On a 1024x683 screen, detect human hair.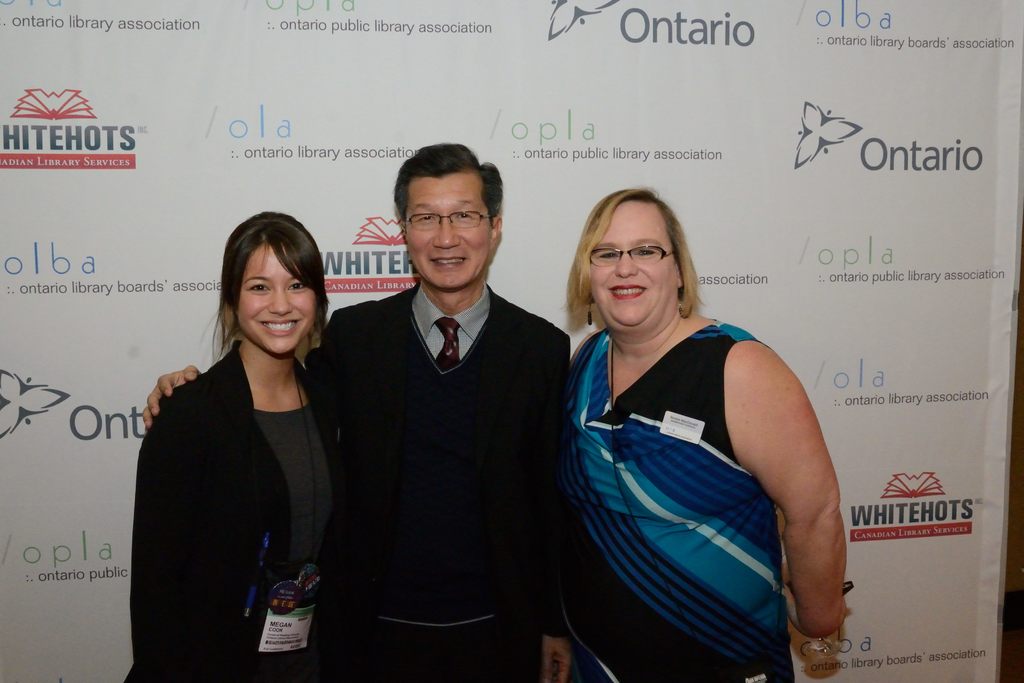
[x1=197, y1=213, x2=333, y2=368].
